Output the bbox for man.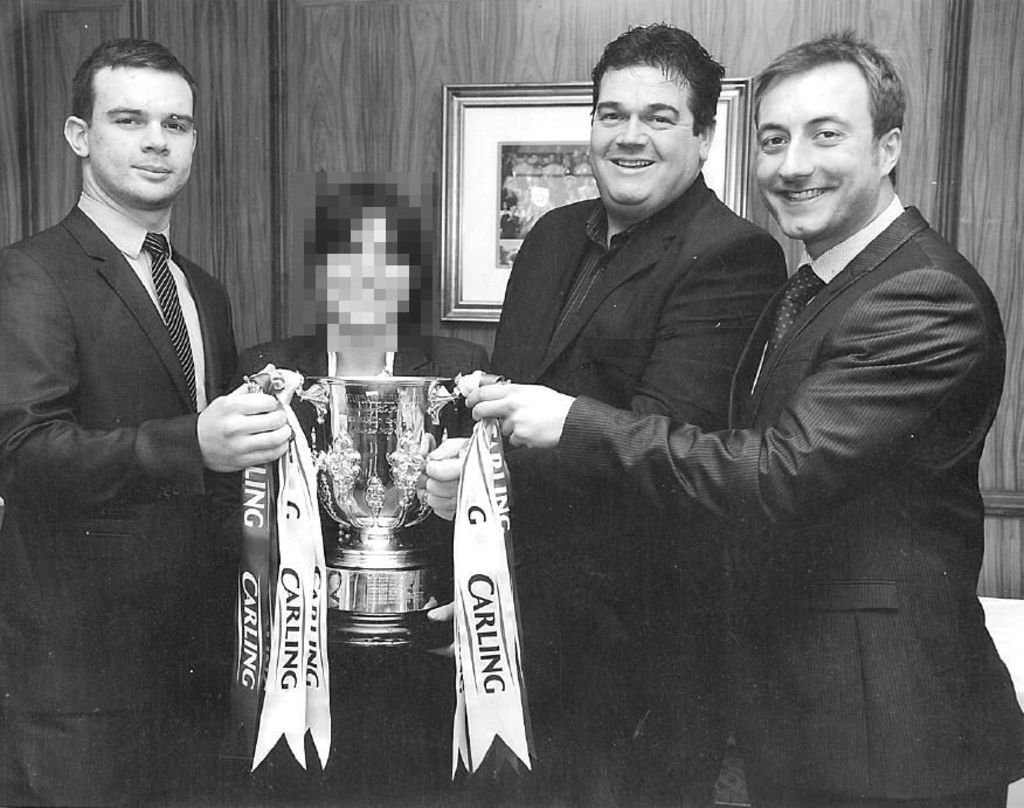
[0,37,292,807].
